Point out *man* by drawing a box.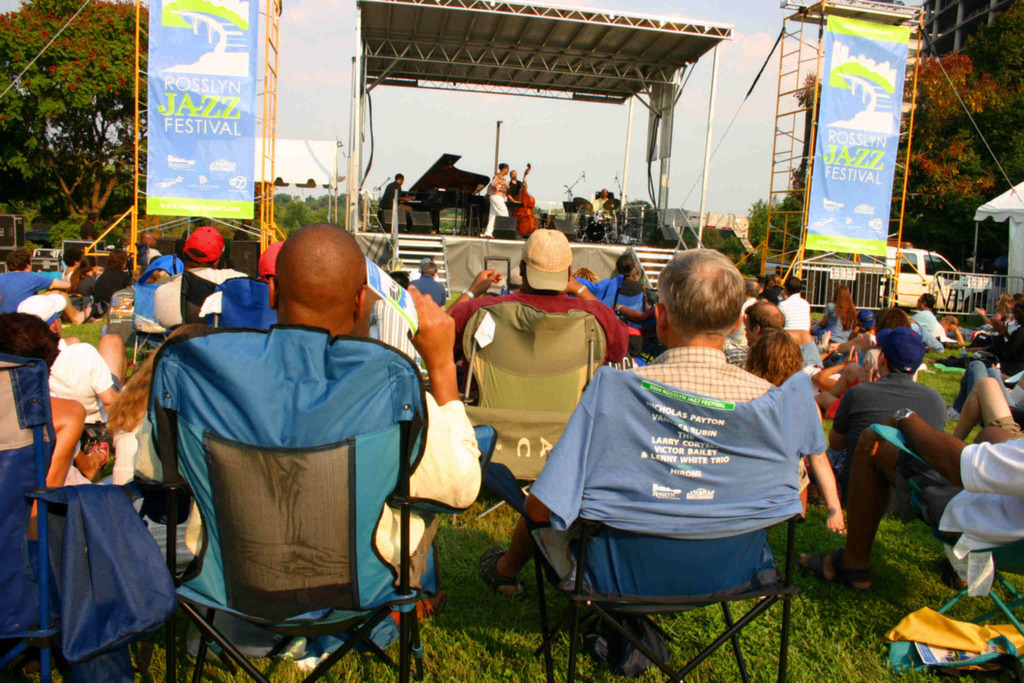
bbox=(135, 222, 480, 682).
